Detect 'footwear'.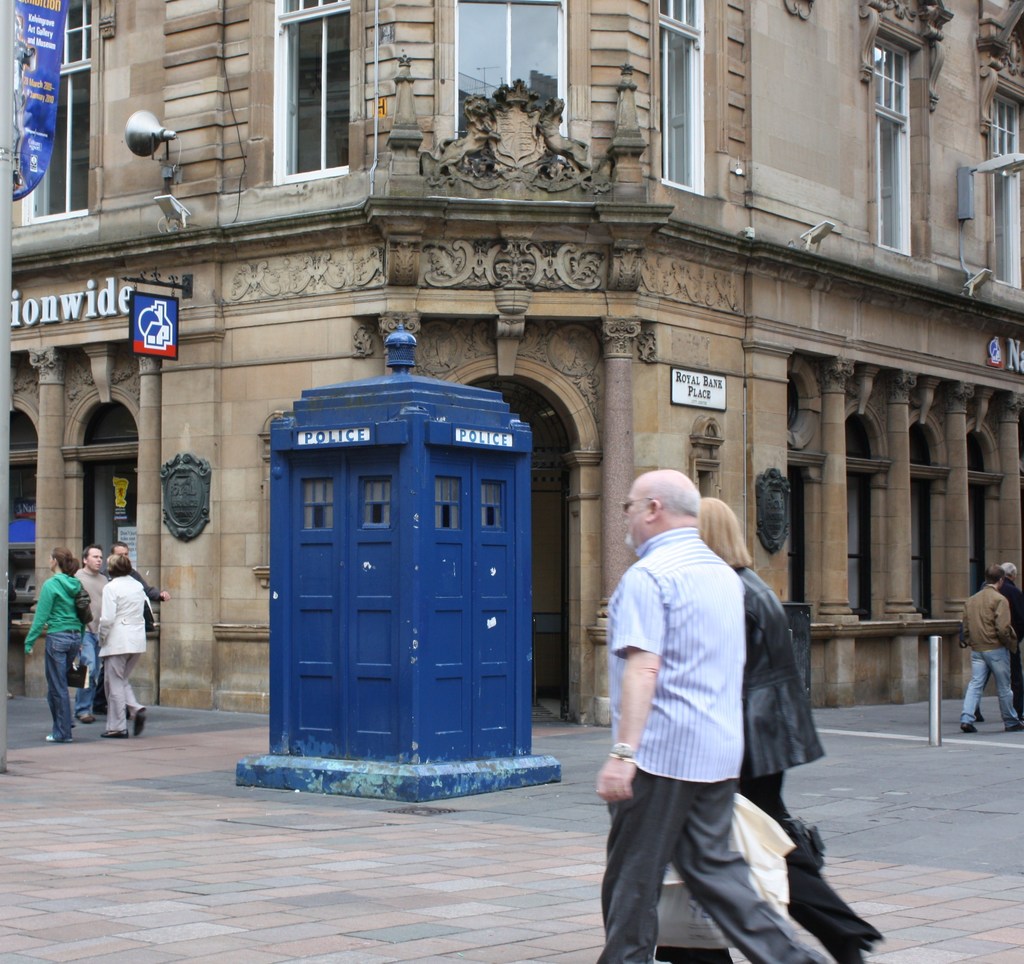
Detected at (63, 734, 74, 743).
